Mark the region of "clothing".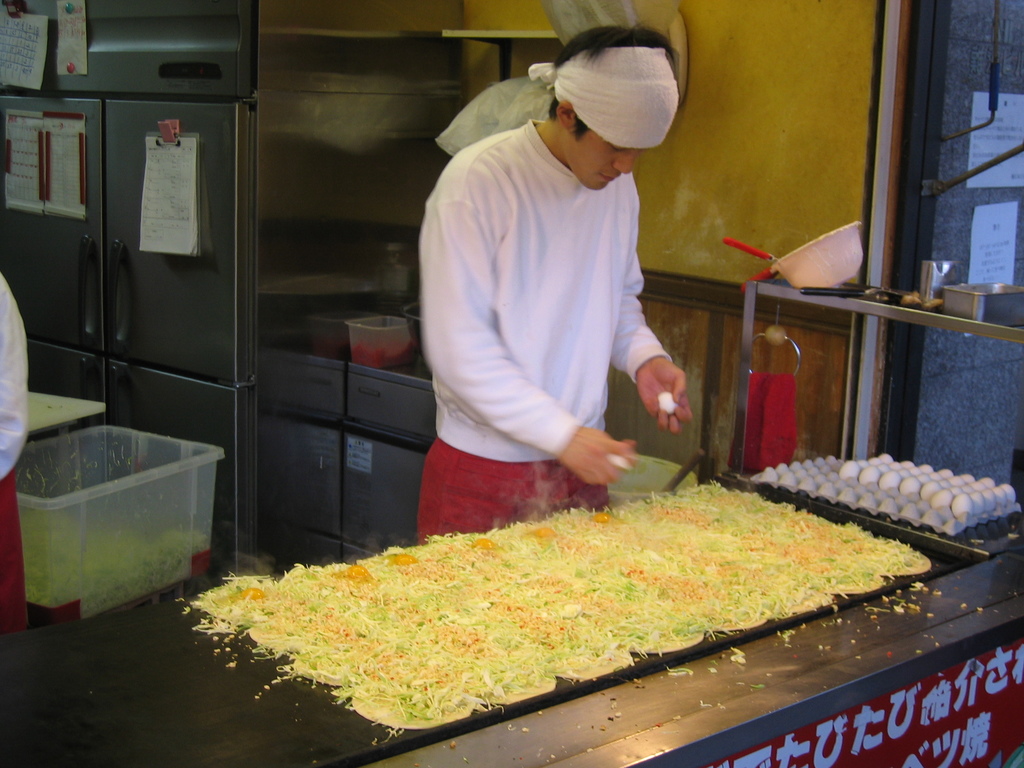
Region: box=[0, 267, 28, 637].
